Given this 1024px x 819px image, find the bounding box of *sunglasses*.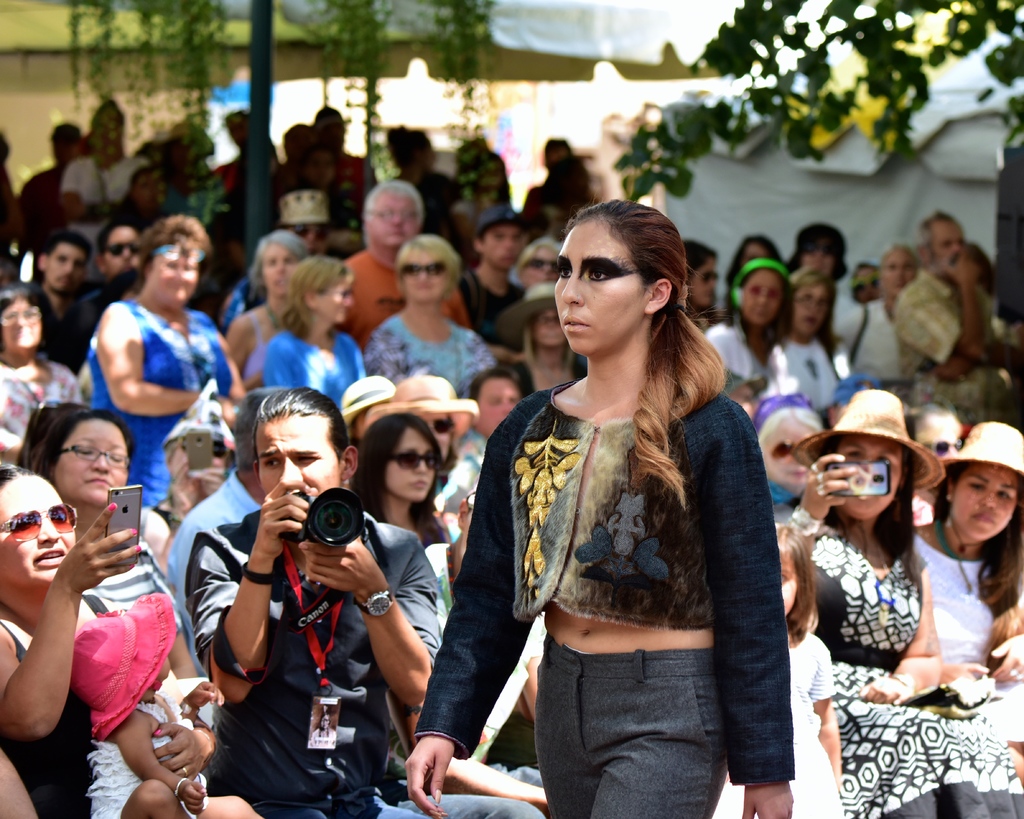
111, 238, 145, 256.
